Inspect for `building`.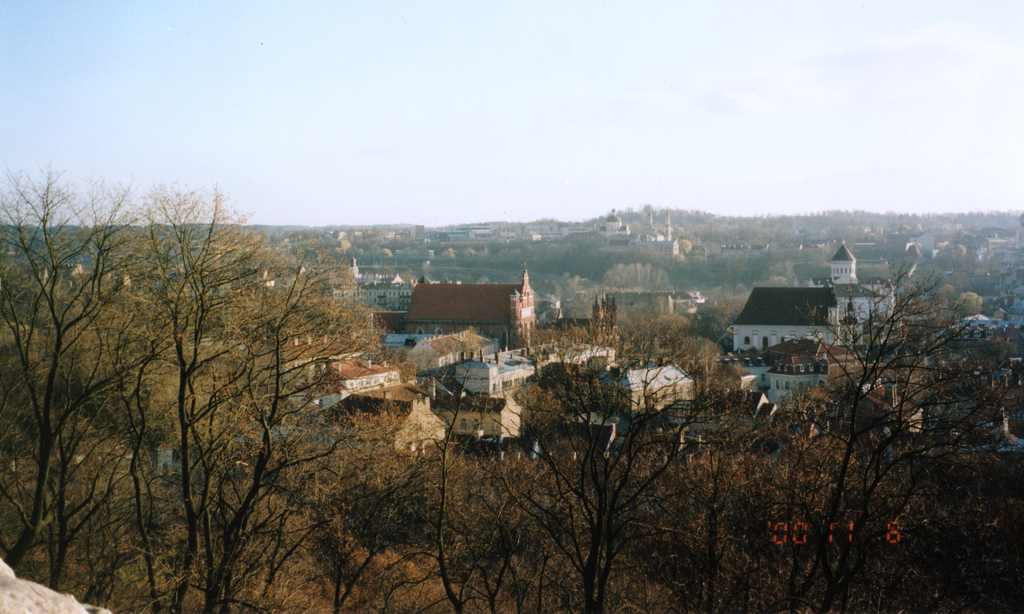
Inspection: <box>397,273,540,348</box>.
